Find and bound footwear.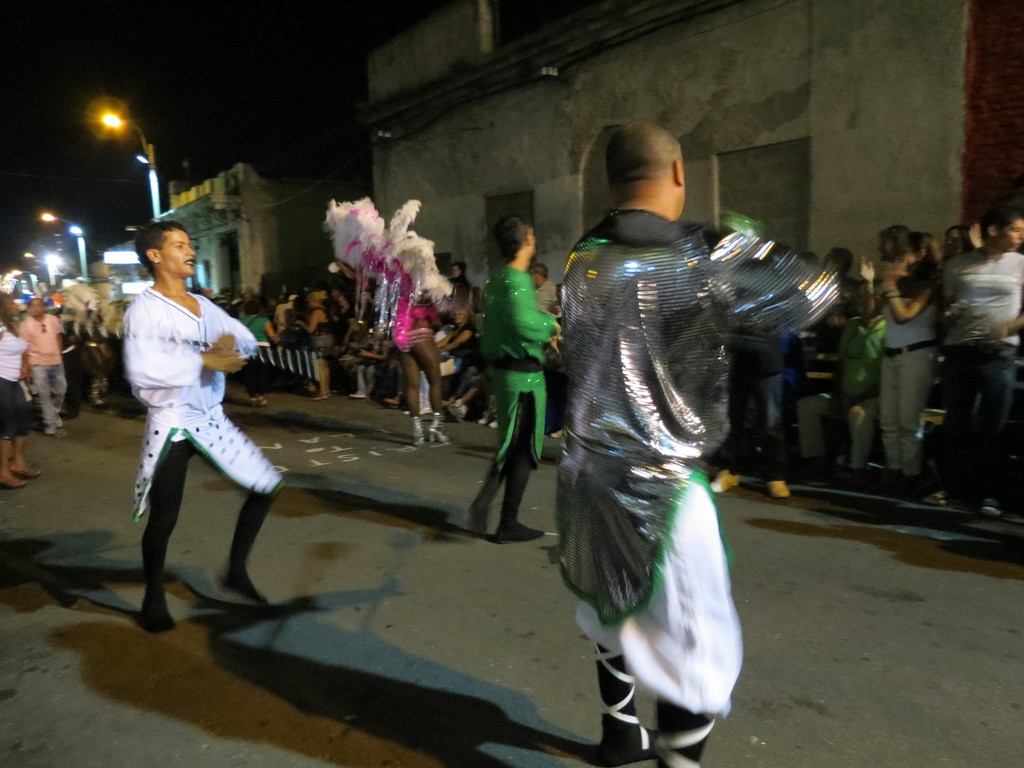
Bound: x1=411, y1=412, x2=429, y2=442.
